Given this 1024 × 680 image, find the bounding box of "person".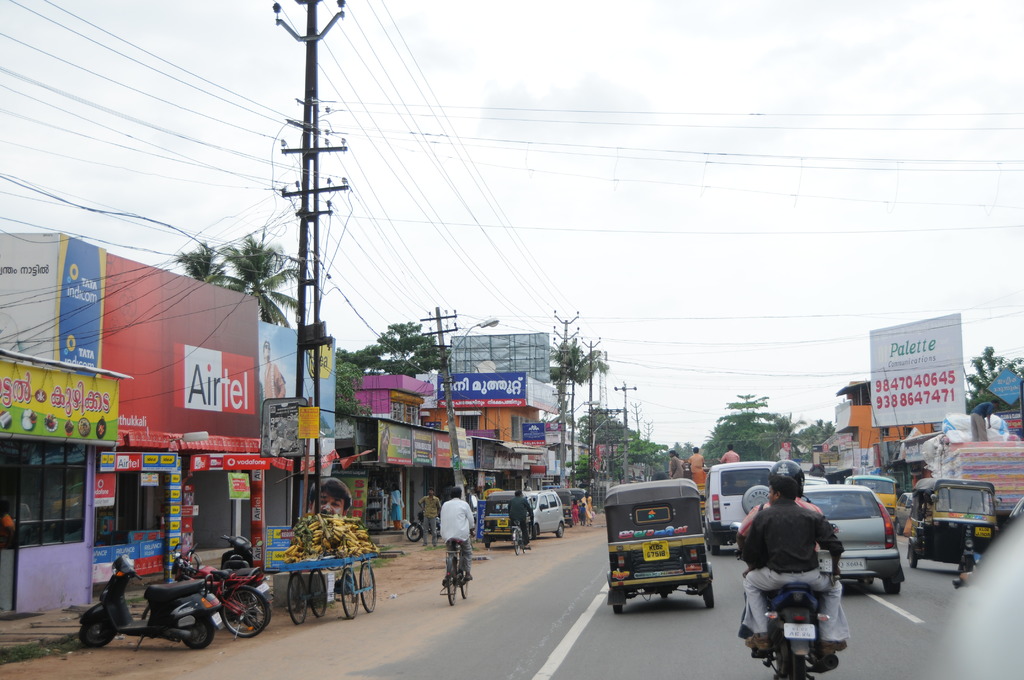
rect(391, 485, 409, 531).
